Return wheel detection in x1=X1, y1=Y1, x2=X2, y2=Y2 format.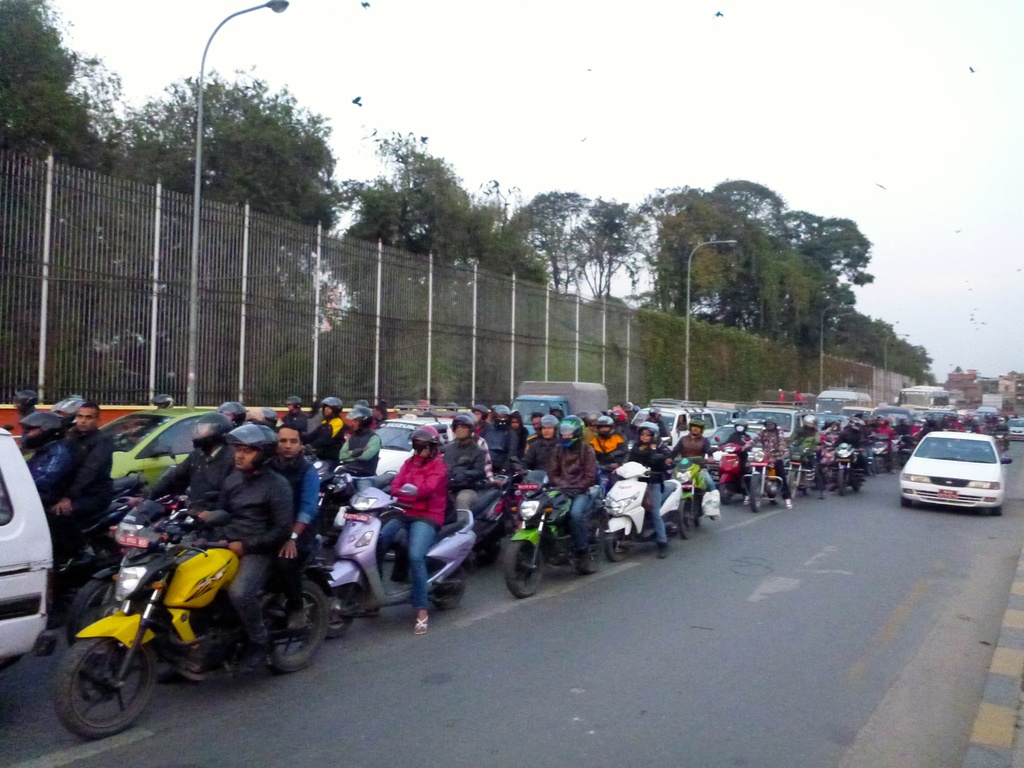
x1=786, y1=464, x2=796, y2=499.
